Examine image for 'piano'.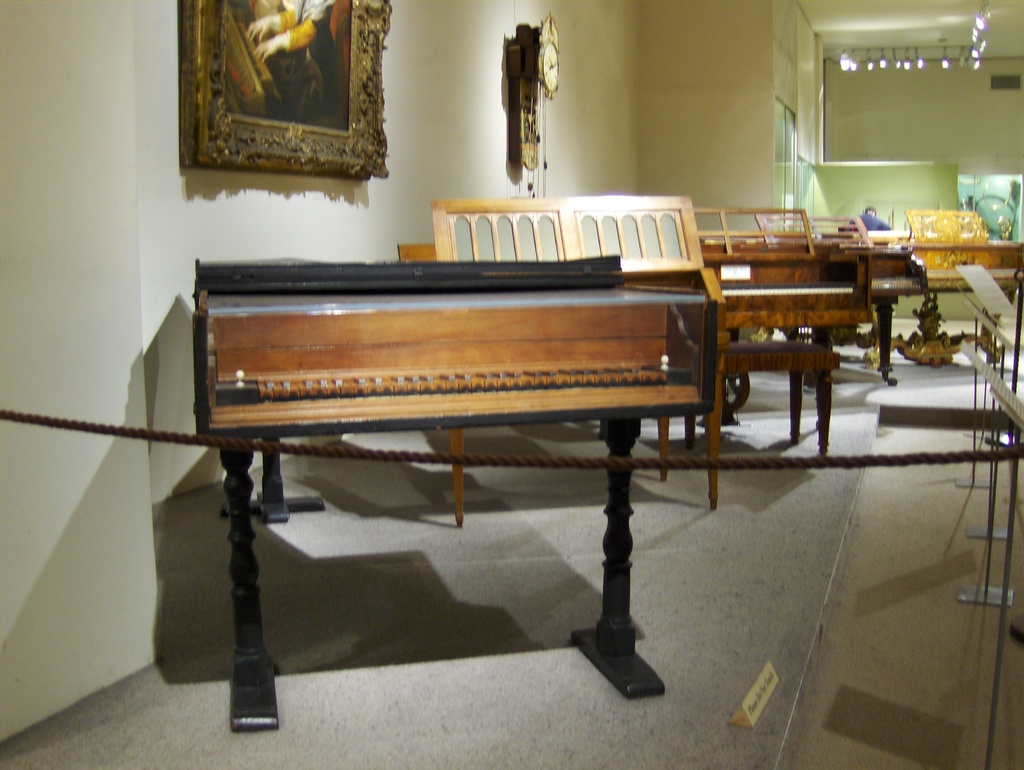
Examination result: crop(404, 195, 740, 497).
